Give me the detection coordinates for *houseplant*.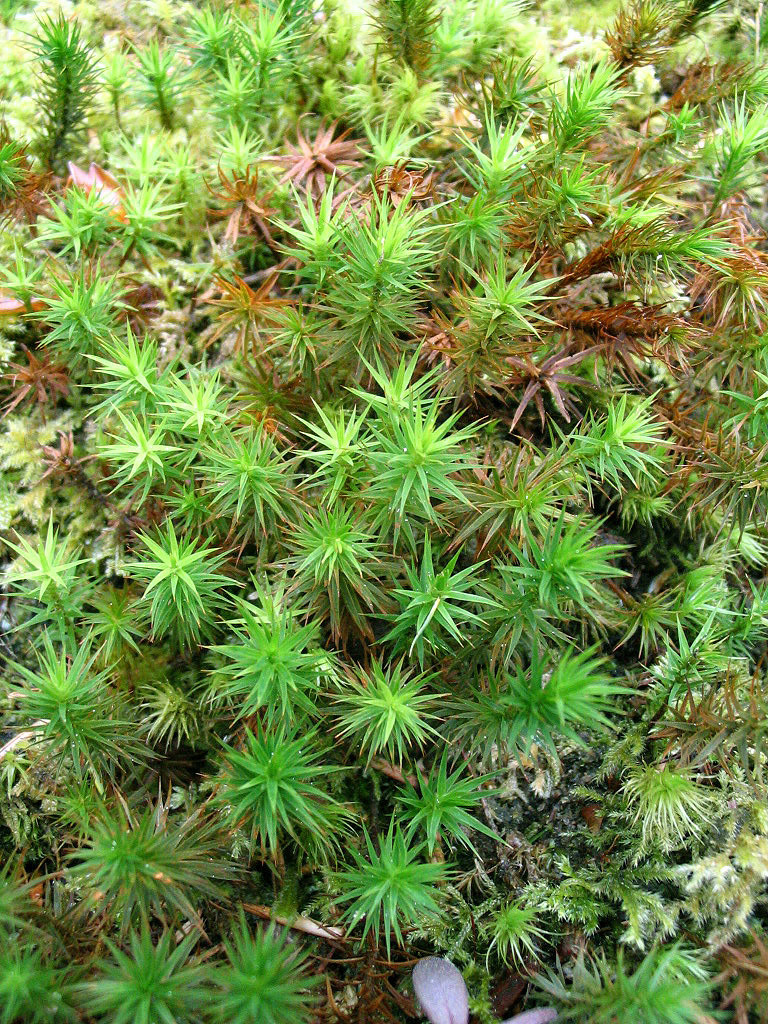
rect(204, 711, 358, 844).
